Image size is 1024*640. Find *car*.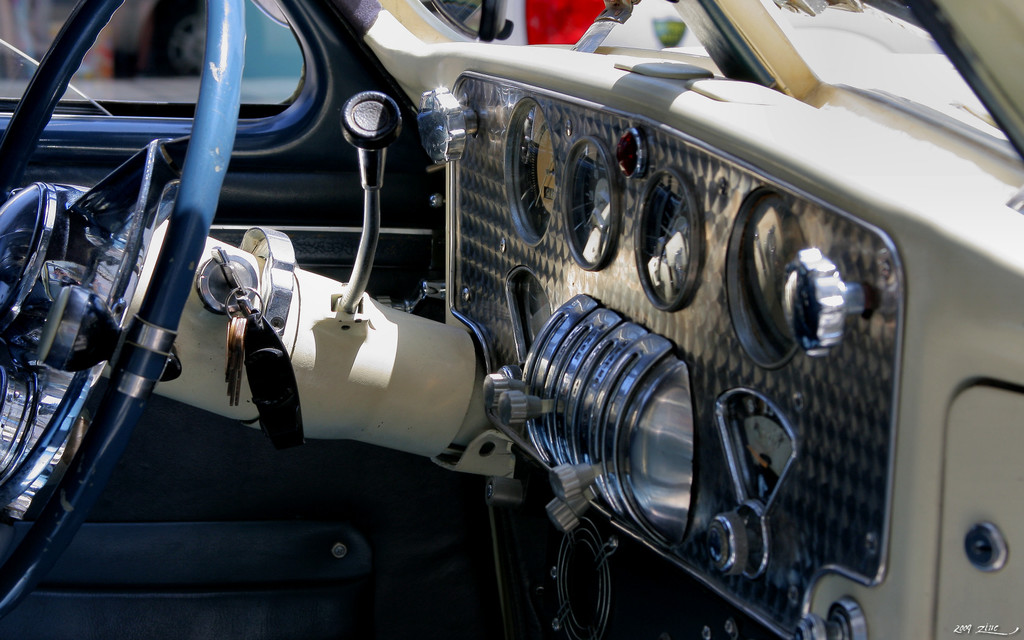
<bbox>0, 0, 1023, 639</bbox>.
